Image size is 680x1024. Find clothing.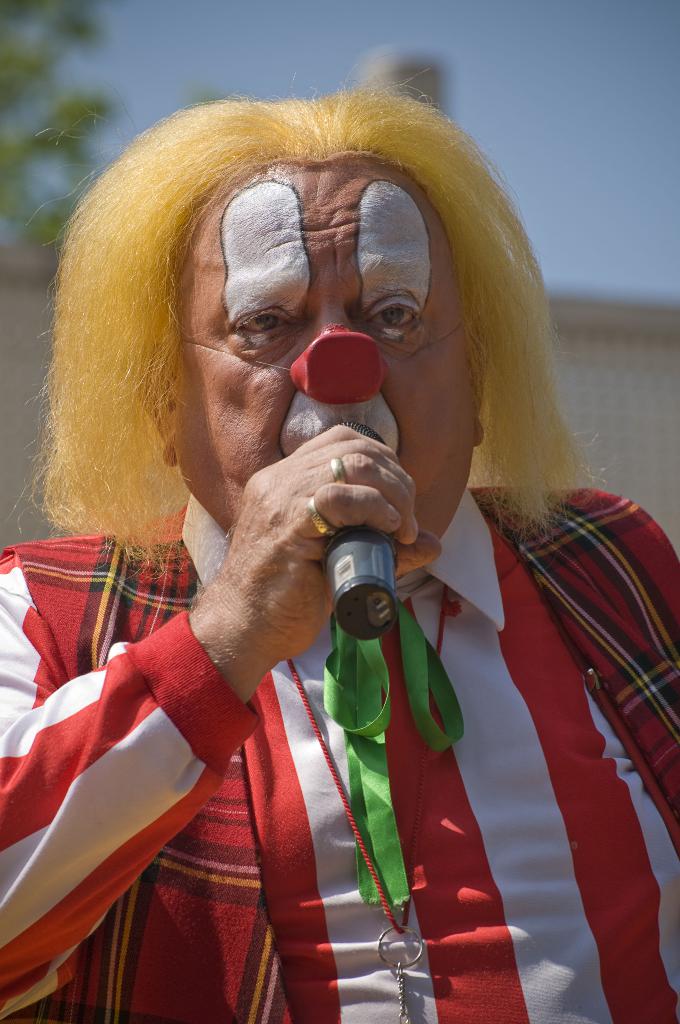
x1=0 y1=492 x2=679 y2=1023.
